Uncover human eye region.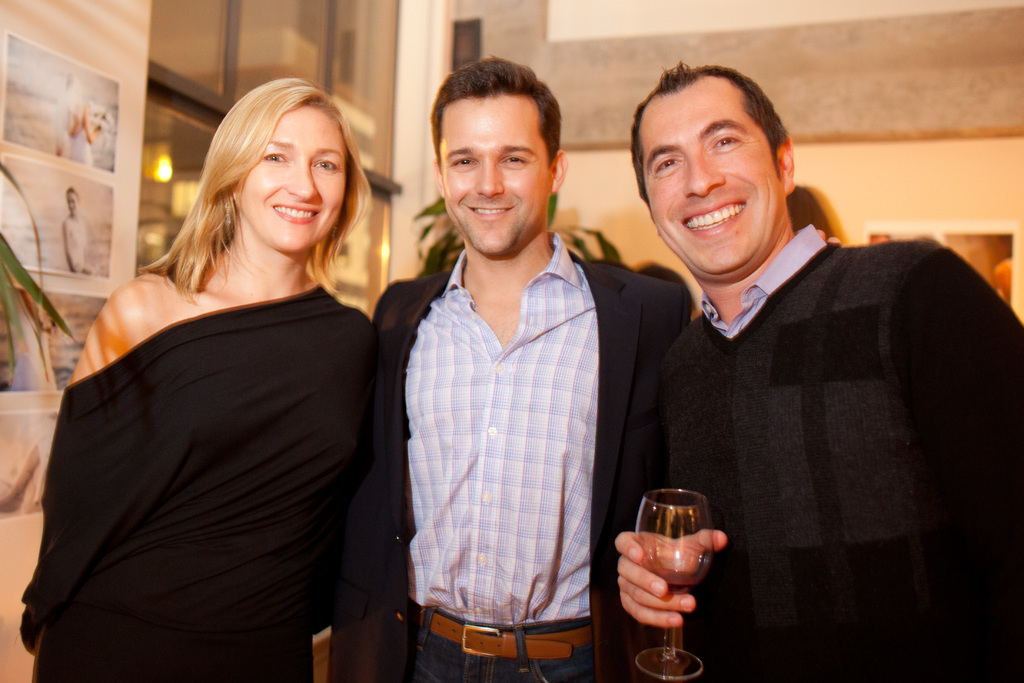
Uncovered: {"x1": 264, "y1": 151, "x2": 287, "y2": 163}.
